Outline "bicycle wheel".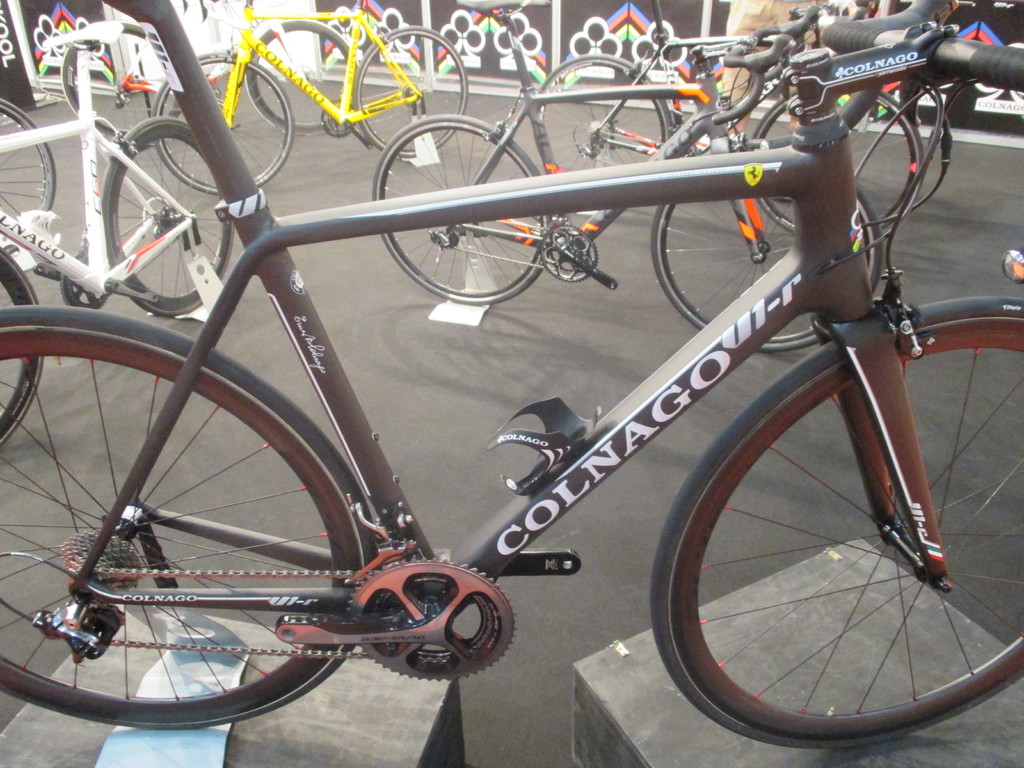
Outline: crop(151, 49, 294, 202).
